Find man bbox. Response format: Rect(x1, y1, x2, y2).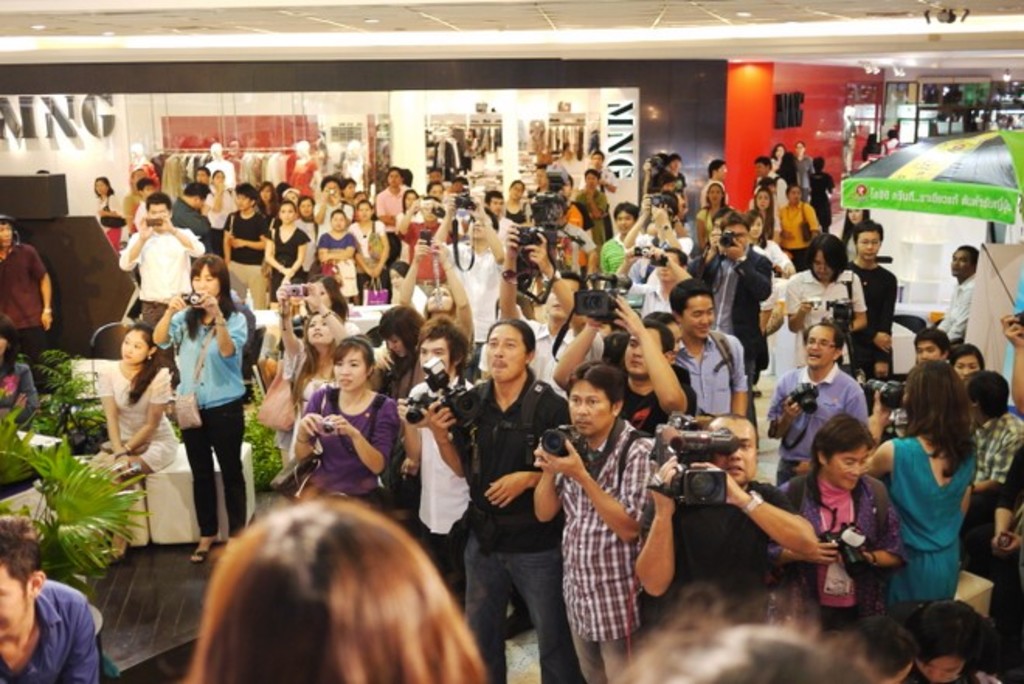
Rect(787, 234, 864, 371).
